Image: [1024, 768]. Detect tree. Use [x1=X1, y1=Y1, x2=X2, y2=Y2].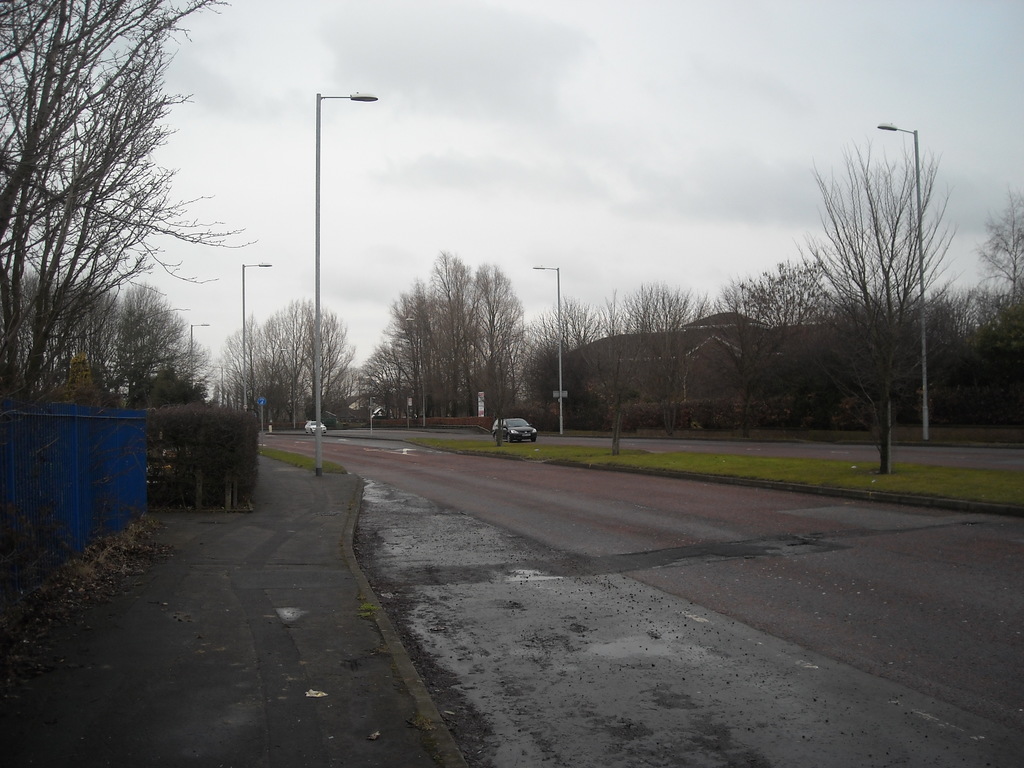
[x1=629, y1=273, x2=701, y2=439].
